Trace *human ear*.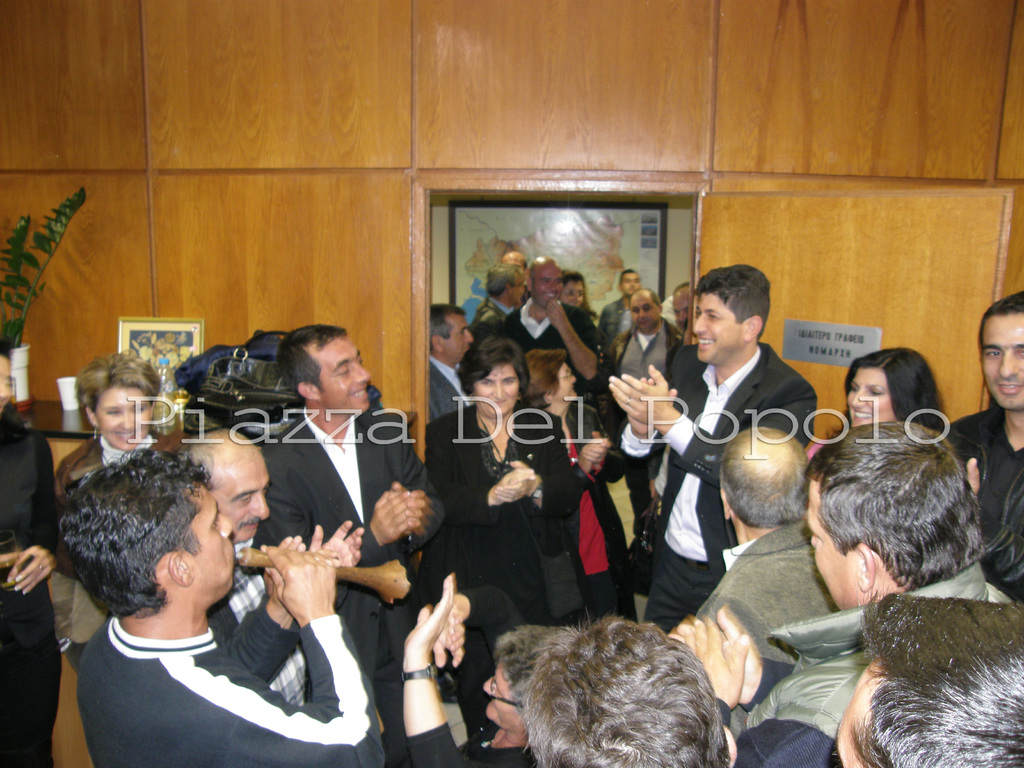
Traced to bbox=(525, 276, 532, 295).
